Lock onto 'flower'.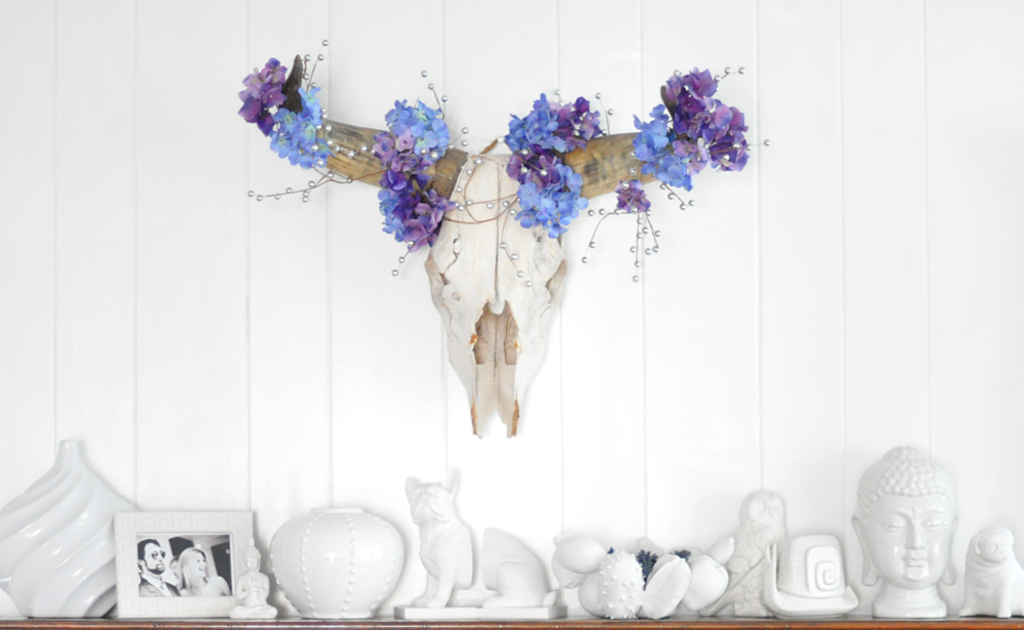
Locked: (615,181,642,209).
